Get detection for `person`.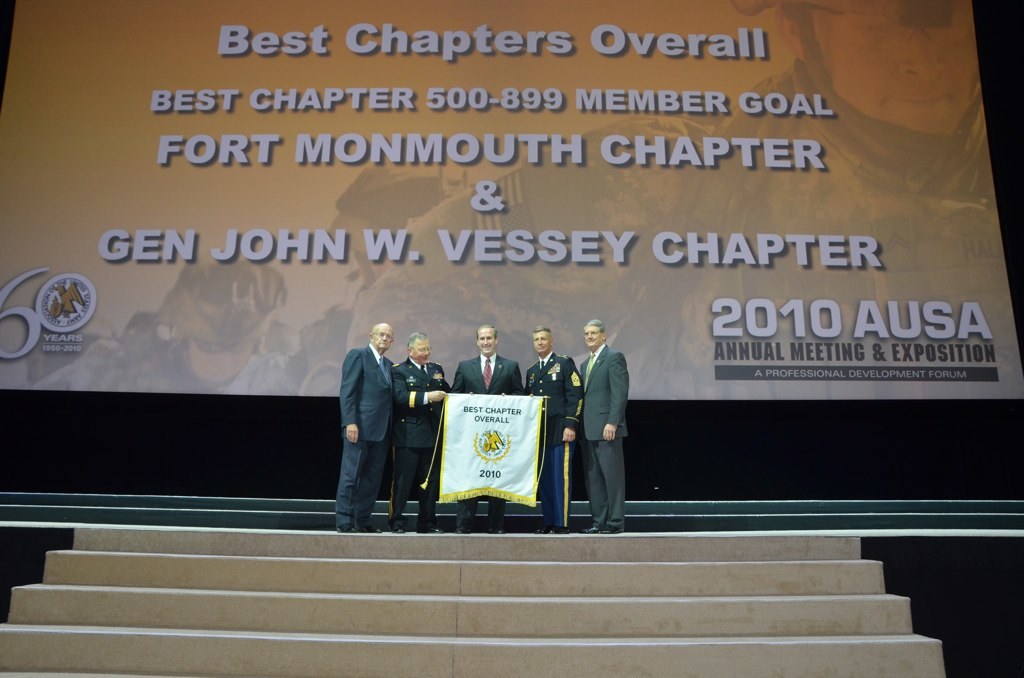
Detection: (x1=398, y1=324, x2=448, y2=541).
